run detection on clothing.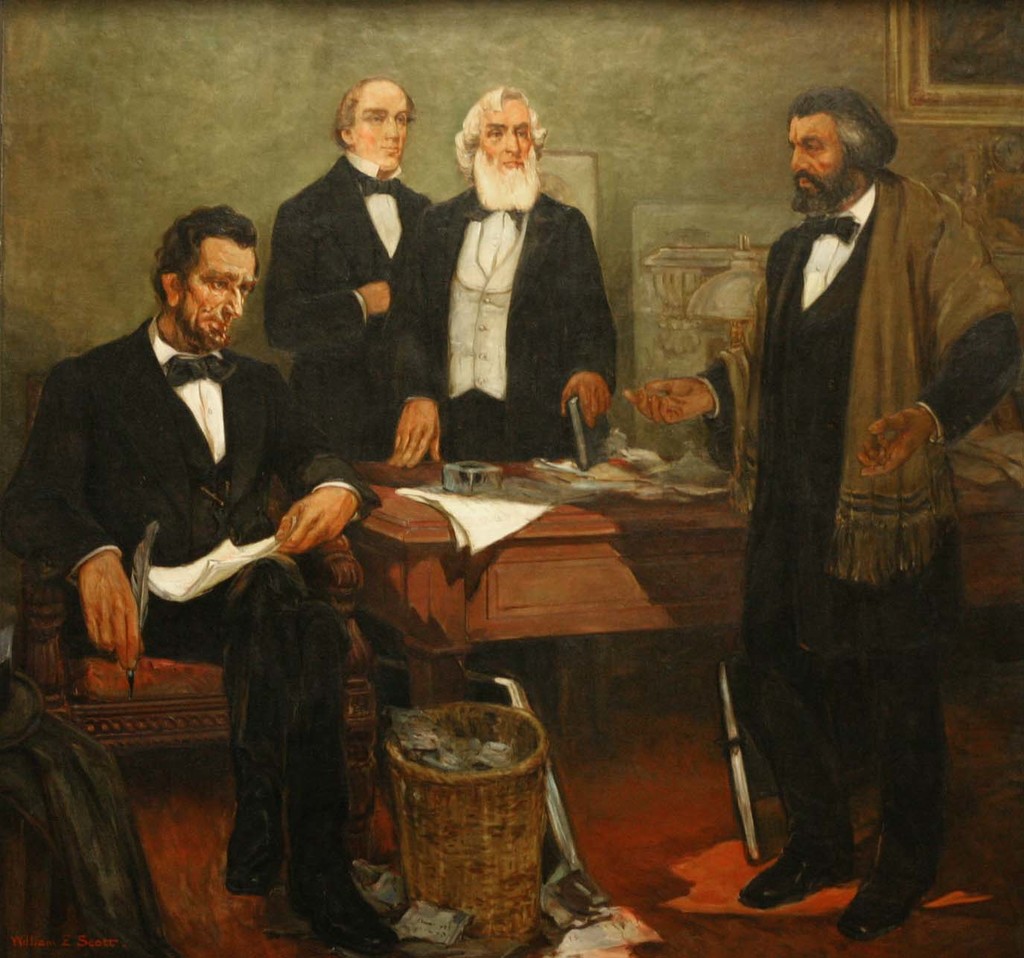
Result: 0/313/349/902.
